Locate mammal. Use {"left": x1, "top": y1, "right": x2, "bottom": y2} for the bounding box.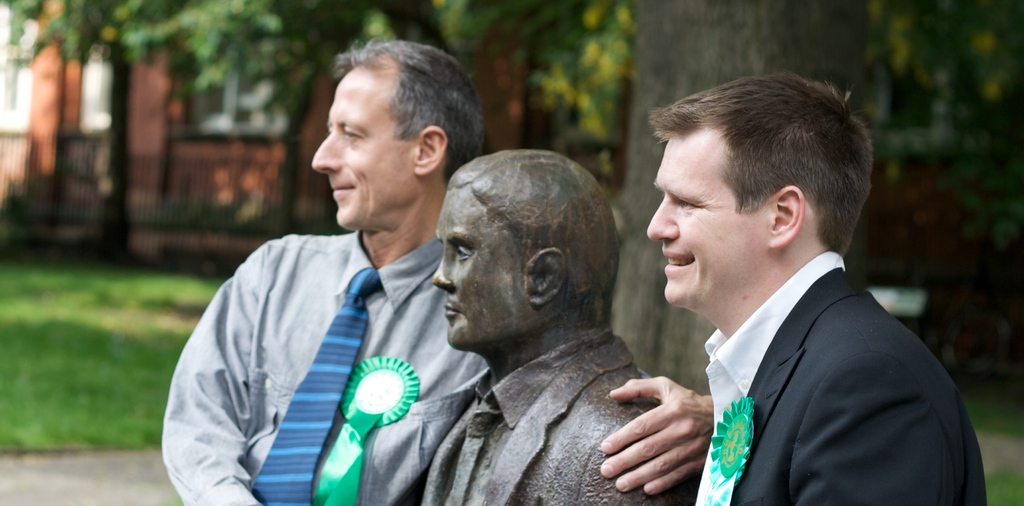
{"left": 166, "top": 81, "right": 510, "bottom": 505}.
